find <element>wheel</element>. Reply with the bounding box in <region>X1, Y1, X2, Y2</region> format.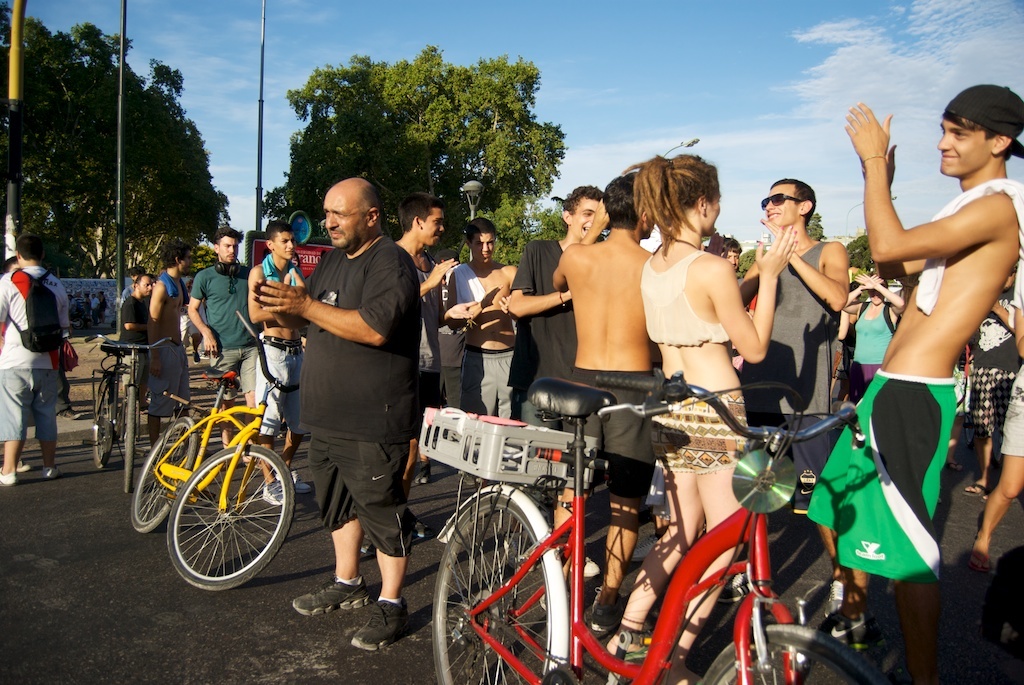
<region>166, 444, 296, 592</region>.
